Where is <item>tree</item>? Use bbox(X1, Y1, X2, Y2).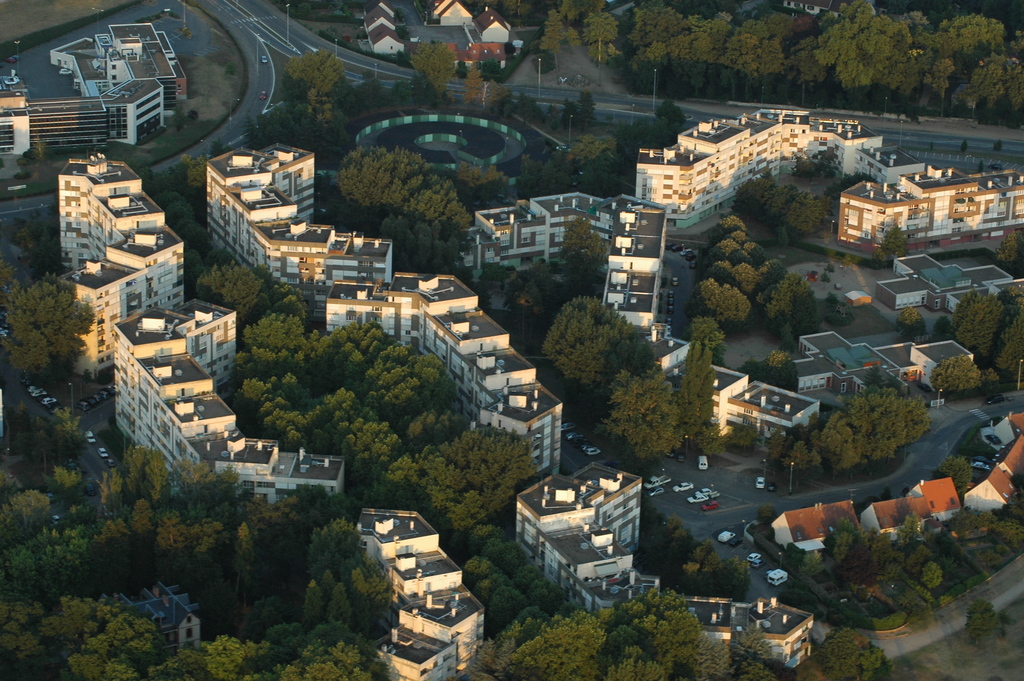
bbox(515, 92, 545, 124).
